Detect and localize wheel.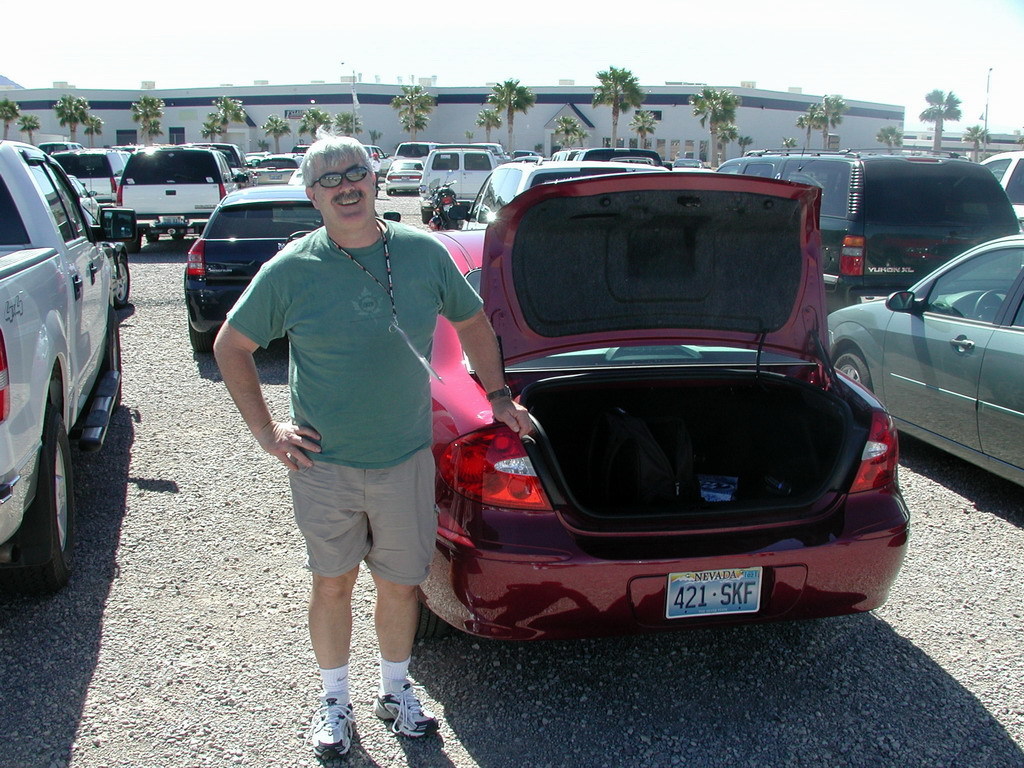
Localized at [174, 225, 186, 236].
